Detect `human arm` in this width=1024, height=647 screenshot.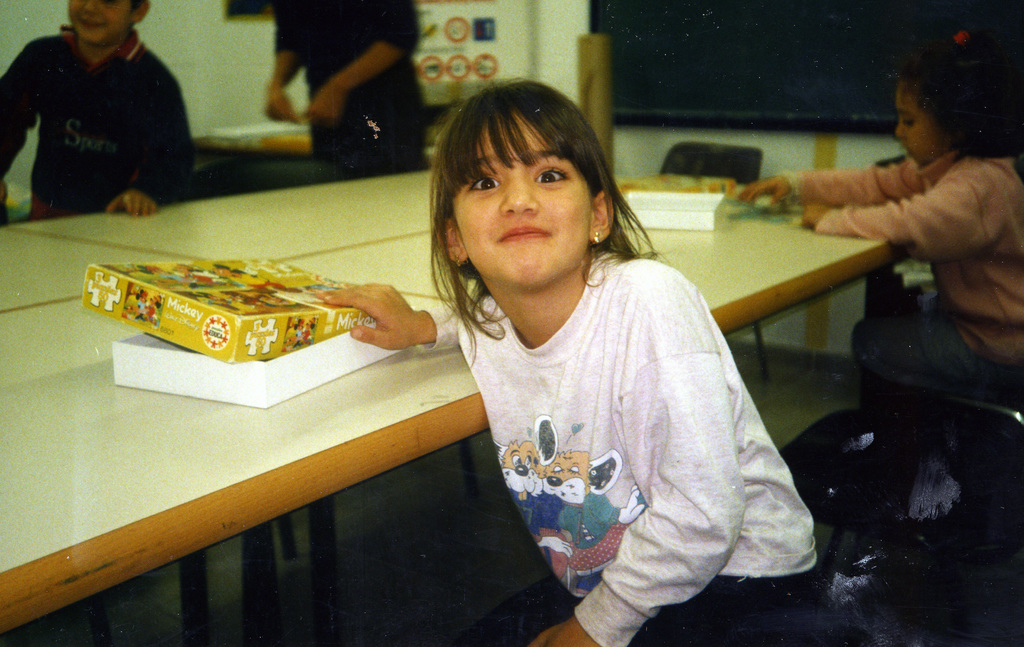
Detection: (x1=260, y1=0, x2=299, y2=120).
